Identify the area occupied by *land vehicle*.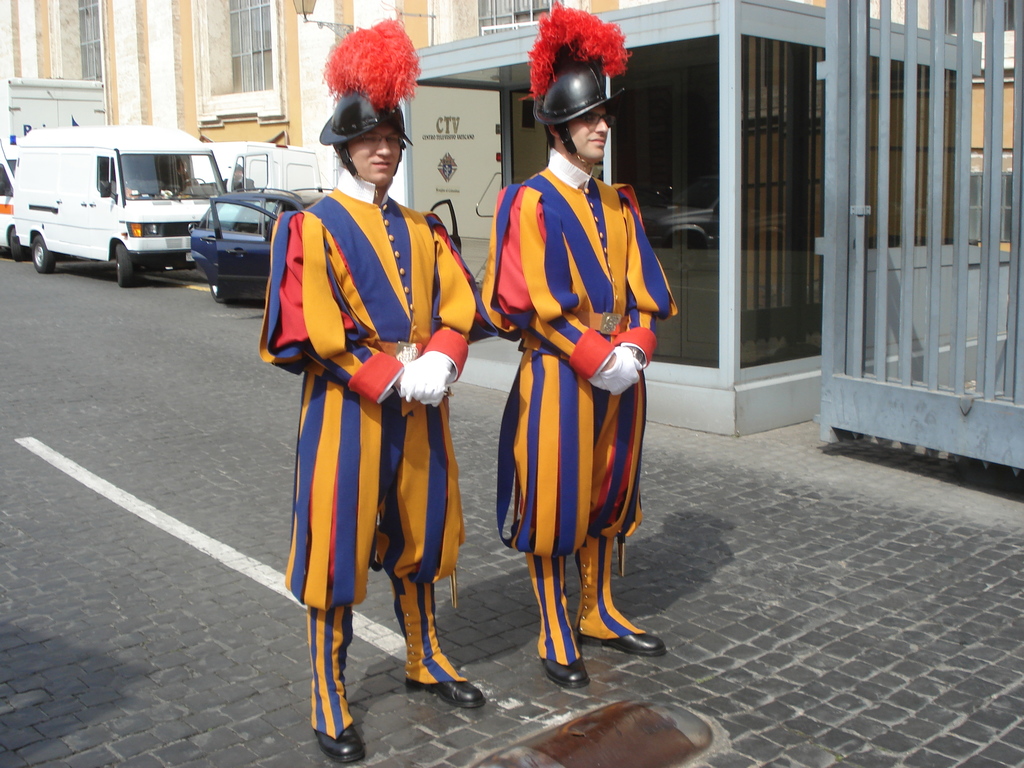
Area: select_region(189, 143, 317, 193).
